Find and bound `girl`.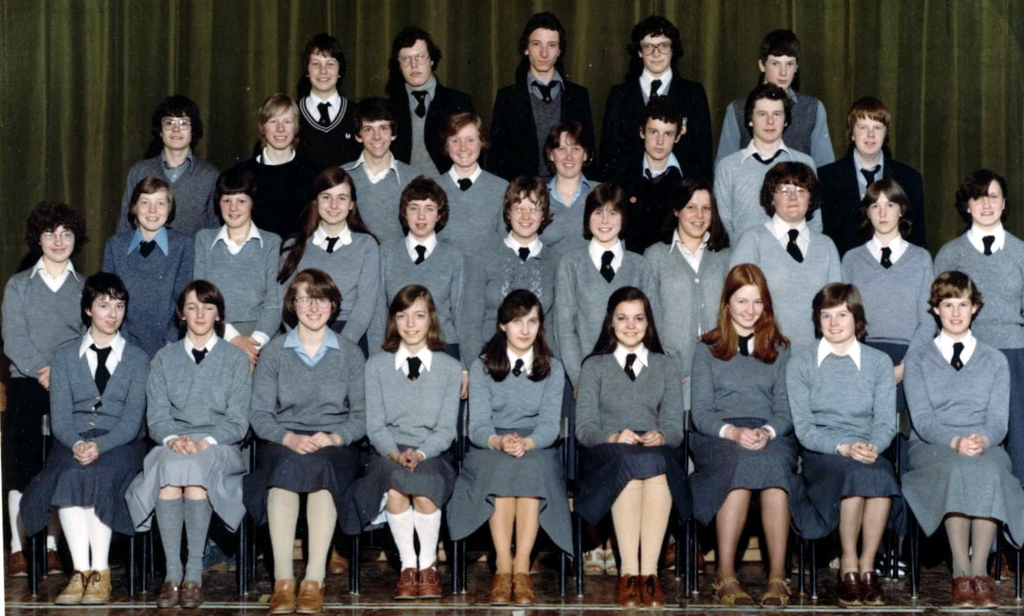
Bound: bbox=(426, 111, 515, 258).
